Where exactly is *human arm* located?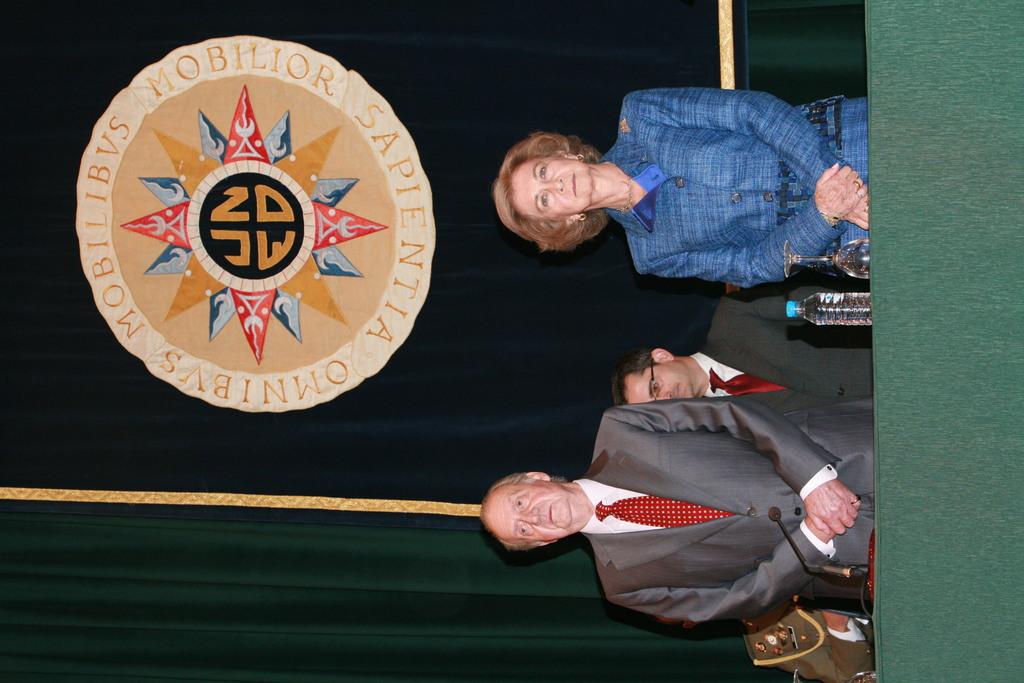
Its bounding box is crop(722, 283, 848, 331).
